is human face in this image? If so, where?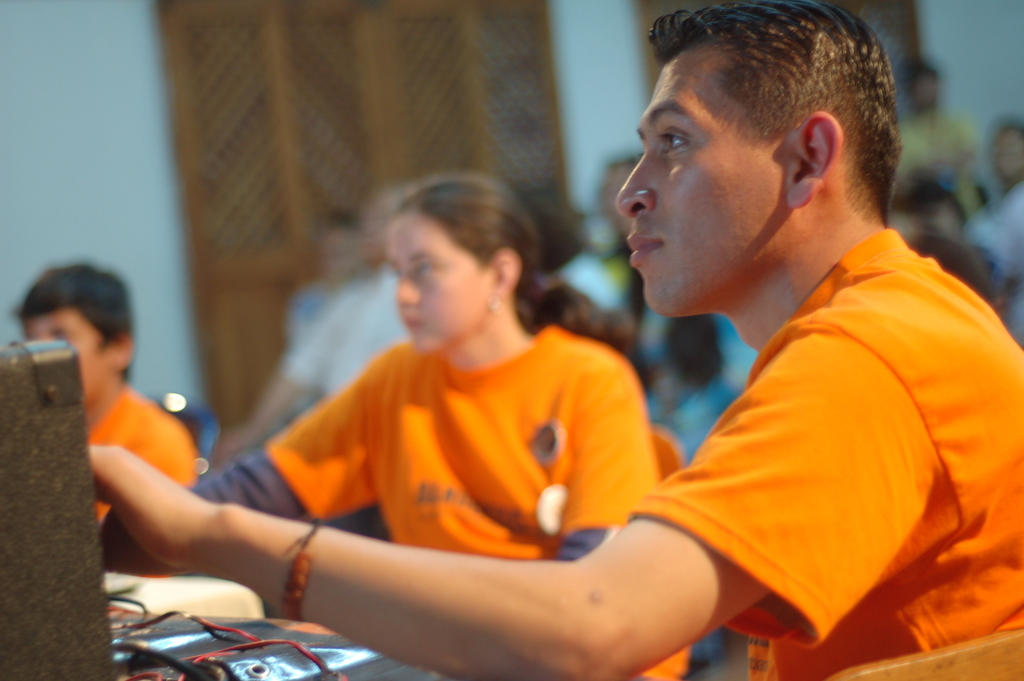
Yes, at rect(388, 217, 490, 360).
